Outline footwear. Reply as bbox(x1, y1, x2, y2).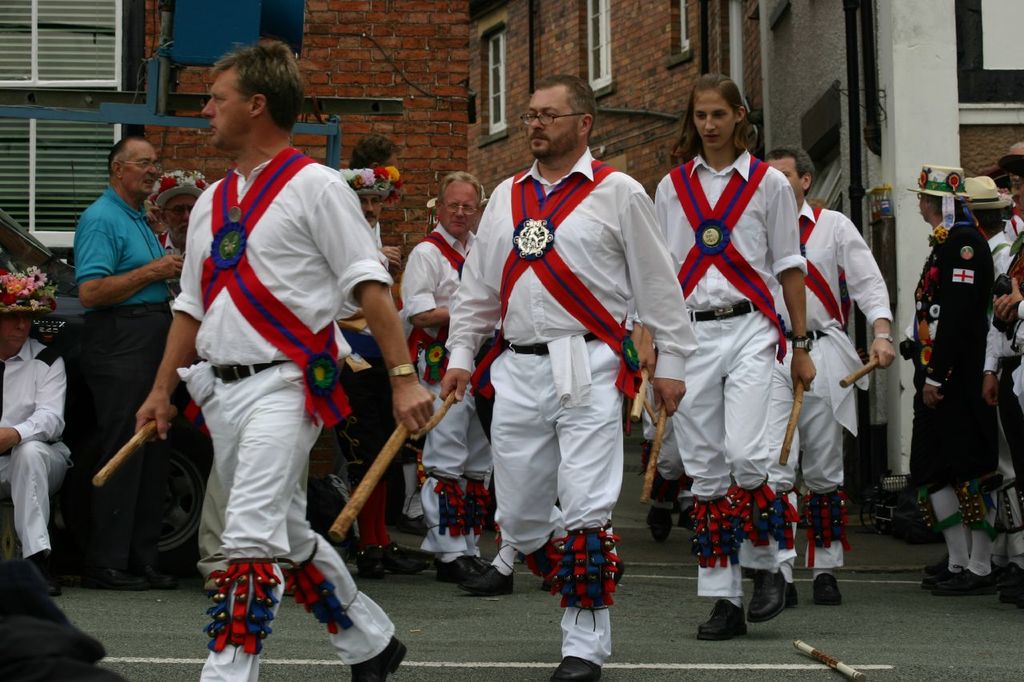
bbox(348, 638, 408, 681).
